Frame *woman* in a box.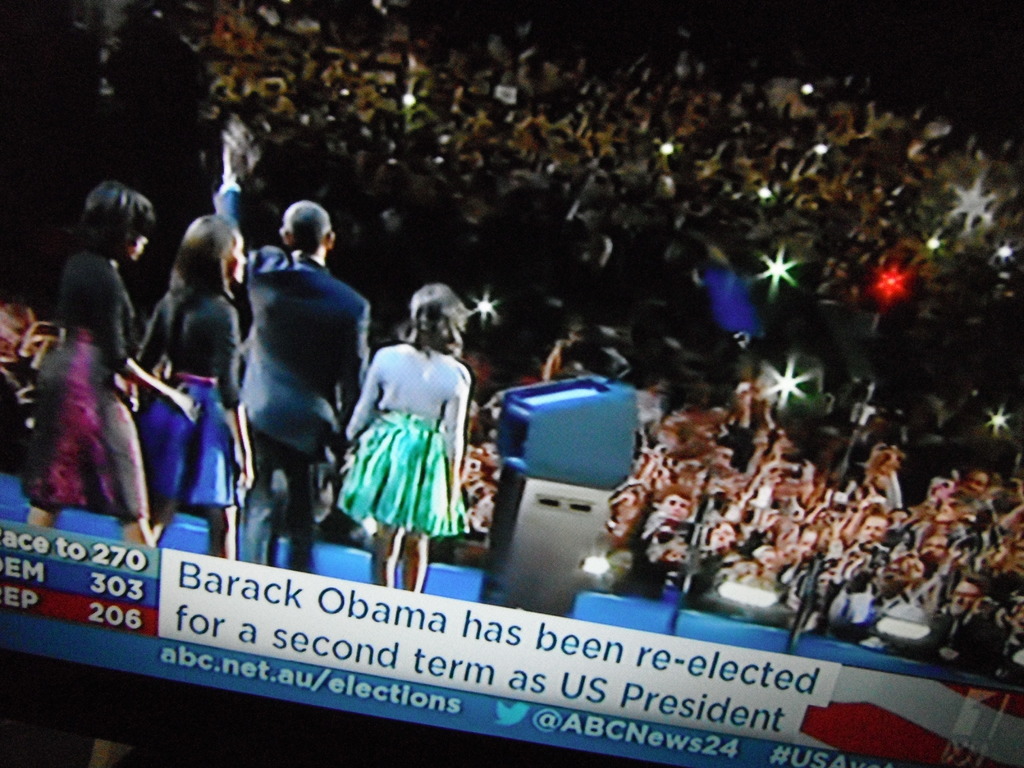
140,214,252,561.
